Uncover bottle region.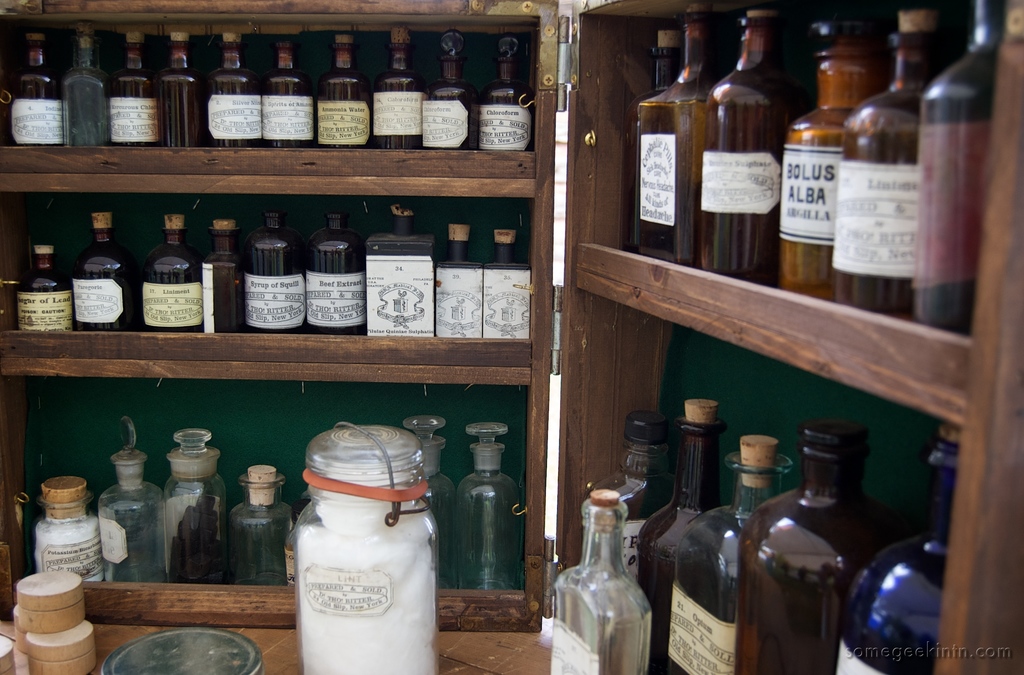
Uncovered: l=676, t=15, r=748, b=264.
